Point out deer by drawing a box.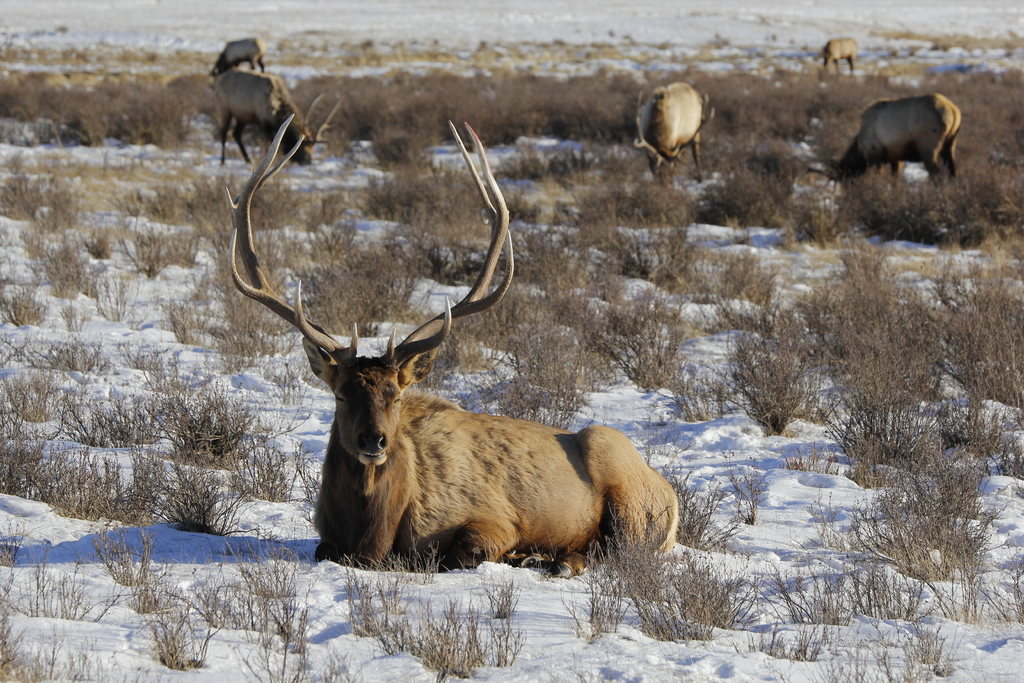
[left=628, top=78, right=712, bottom=177].
